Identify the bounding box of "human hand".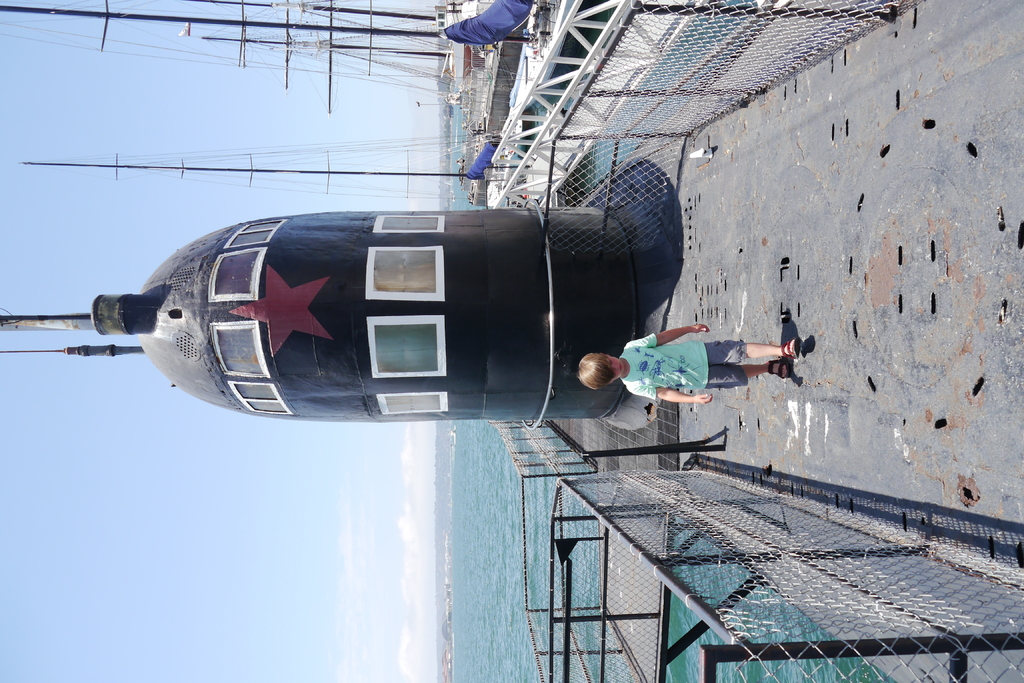
BBox(690, 322, 710, 334).
